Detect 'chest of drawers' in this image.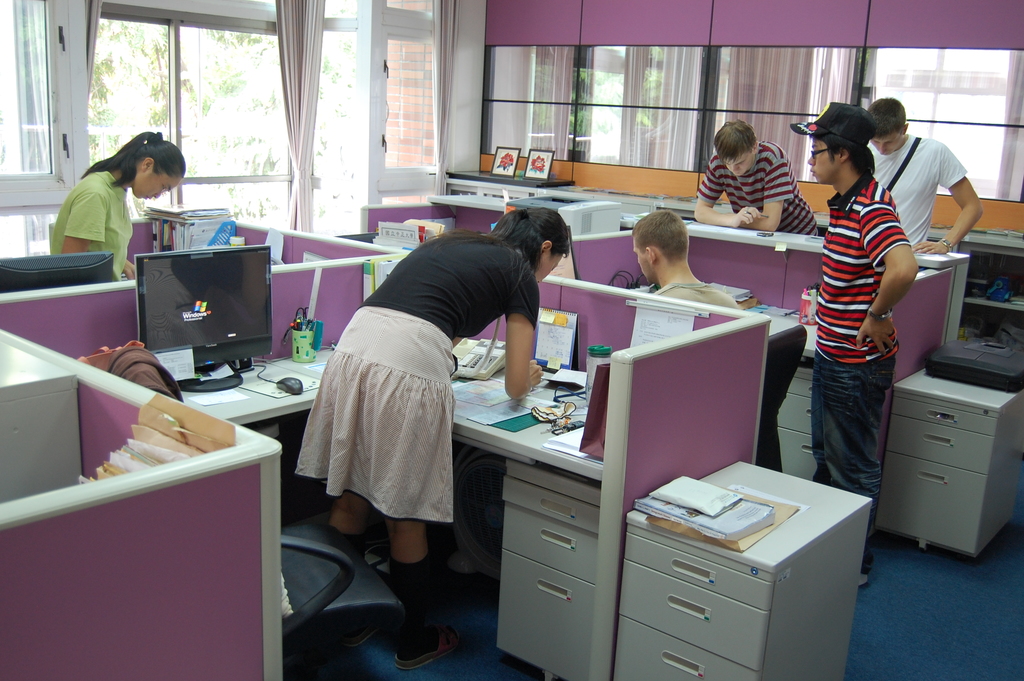
Detection: x1=614 y1=462 x2=871 y2=680.
